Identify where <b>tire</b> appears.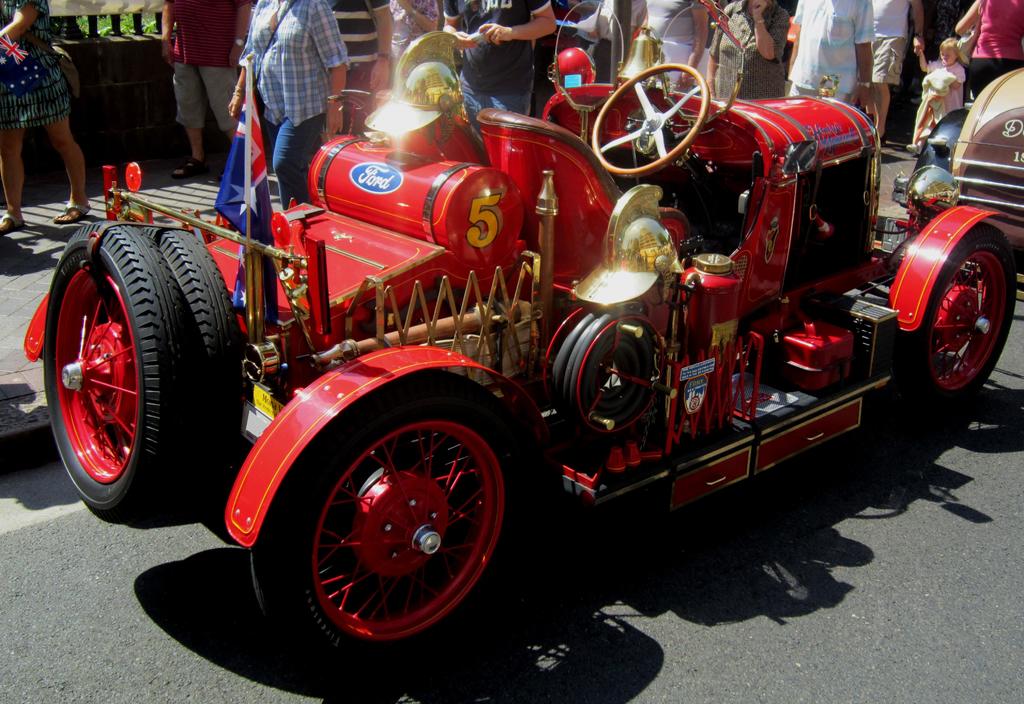
Appears at locate(136, 222, 244, 498).
